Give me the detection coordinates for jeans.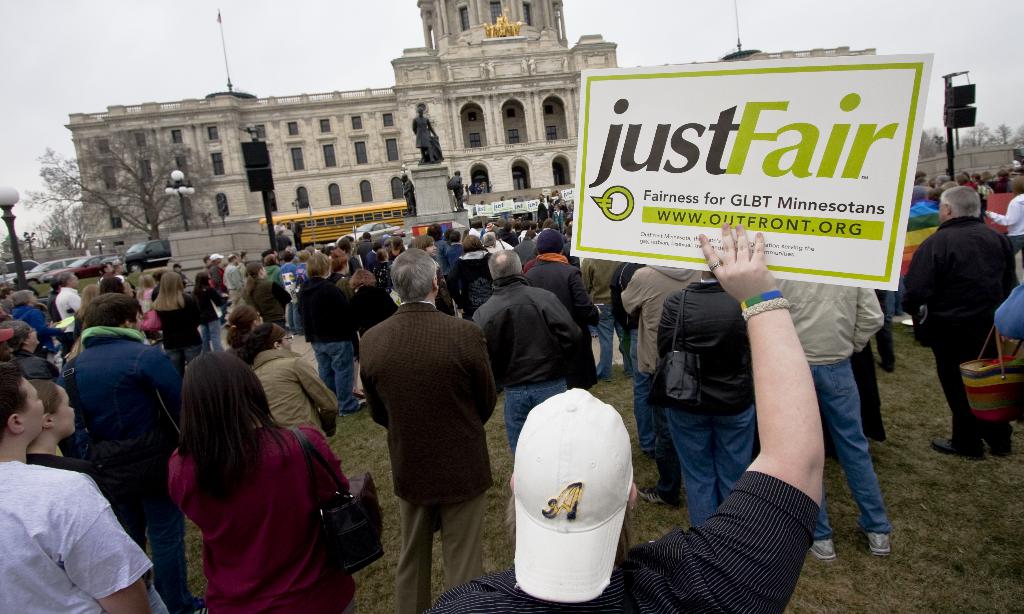
left=668, top=403, right=756, bottom=527.
